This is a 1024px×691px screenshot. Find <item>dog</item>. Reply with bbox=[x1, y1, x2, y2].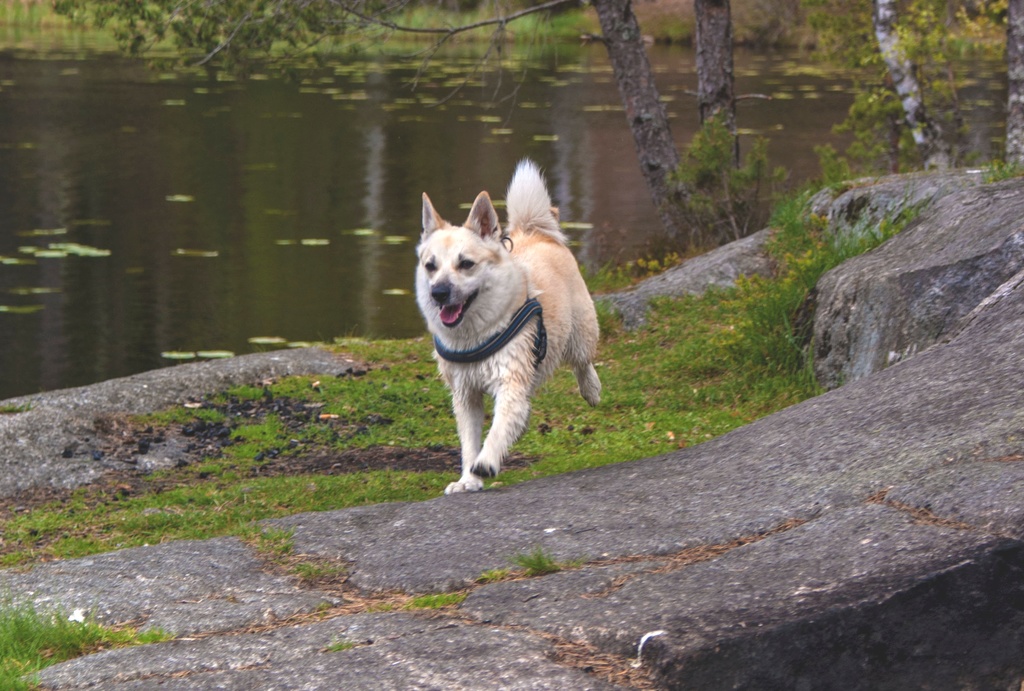
bbox=[413, 158, 604, 496].
